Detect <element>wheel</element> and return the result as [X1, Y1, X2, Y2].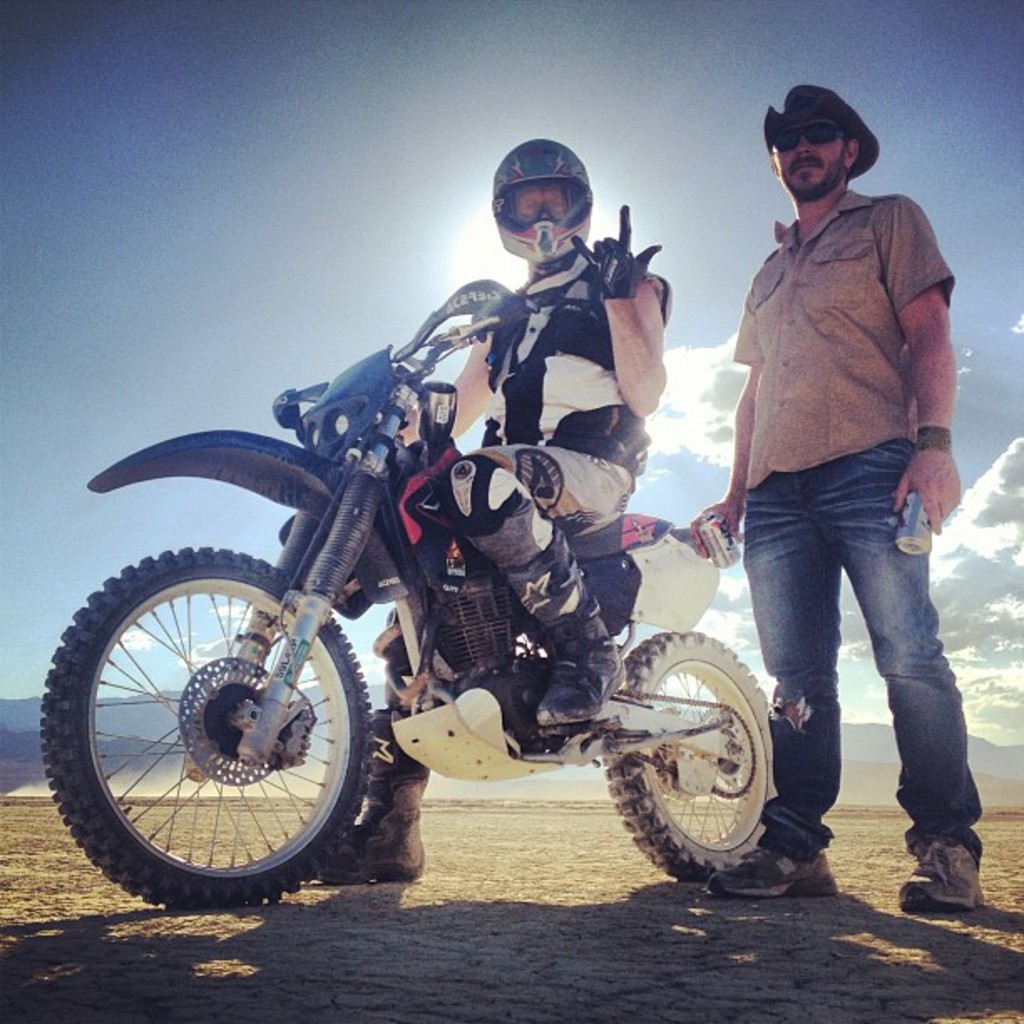
[42, 586, 392, 890].
